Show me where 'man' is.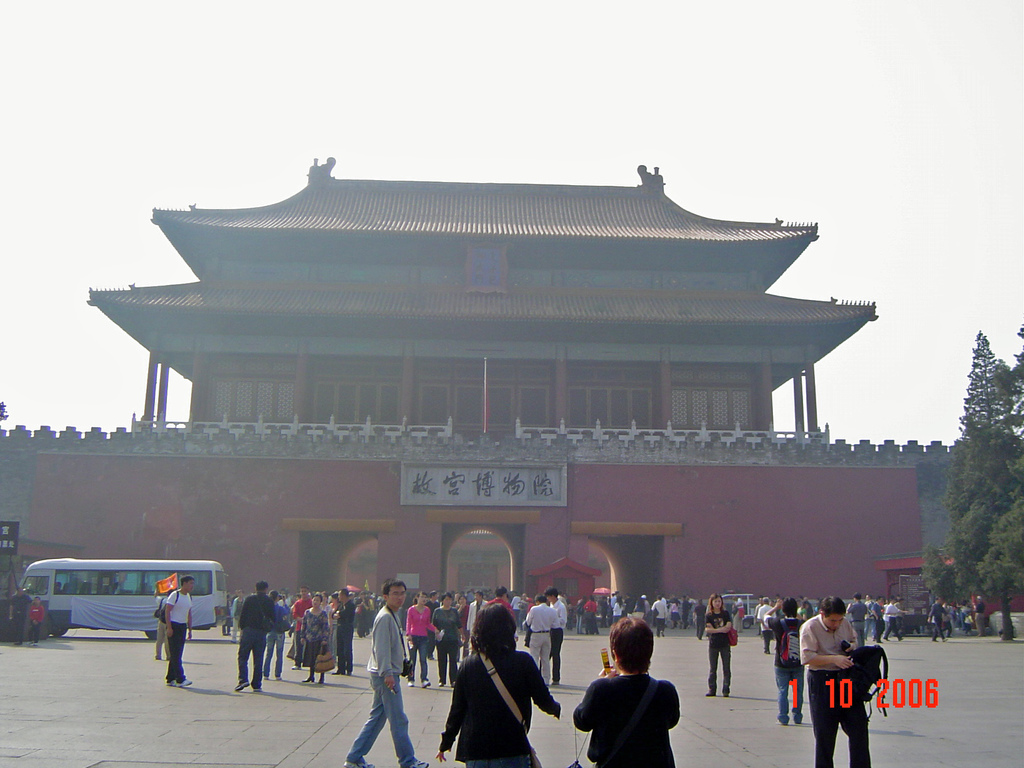
'man' is at Rect(331, 582, 351, 674).
